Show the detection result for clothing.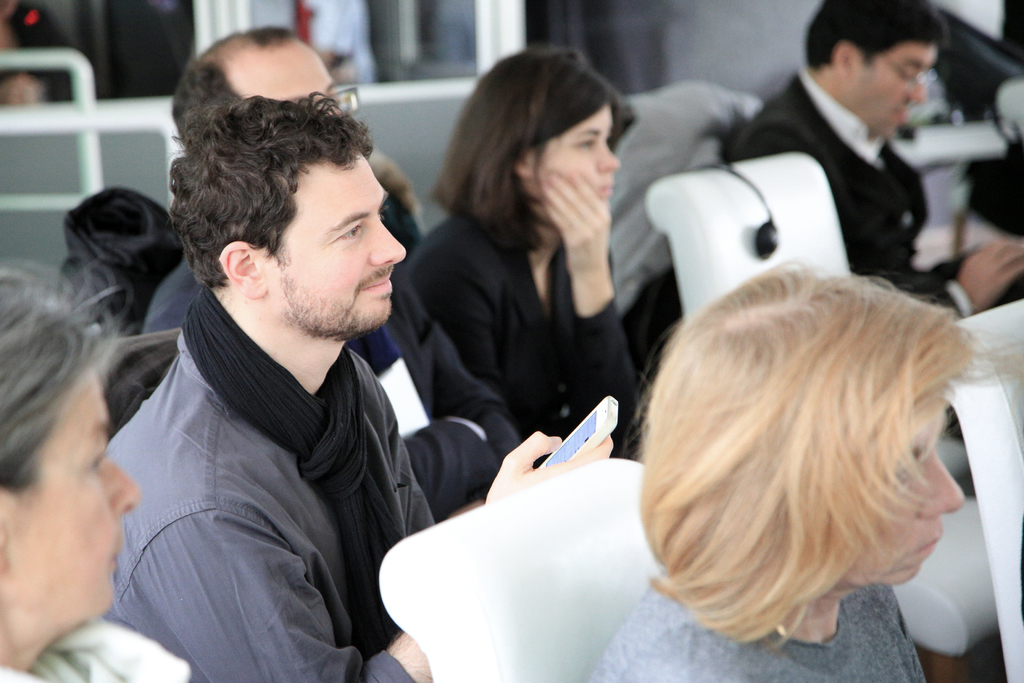
(726,62,1023,302).
